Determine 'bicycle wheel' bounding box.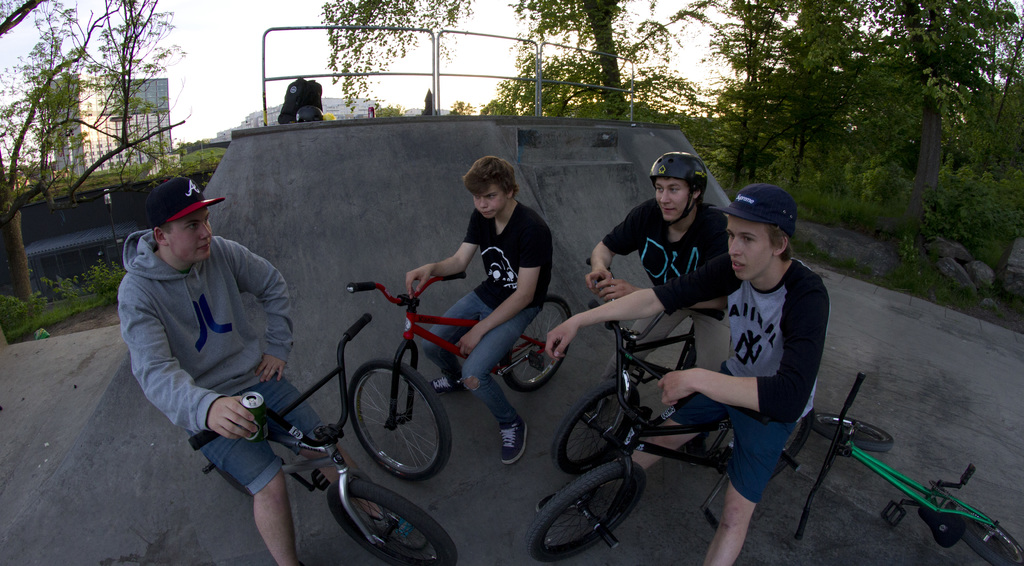
Determined: box=[330, 464, 458, 565].
